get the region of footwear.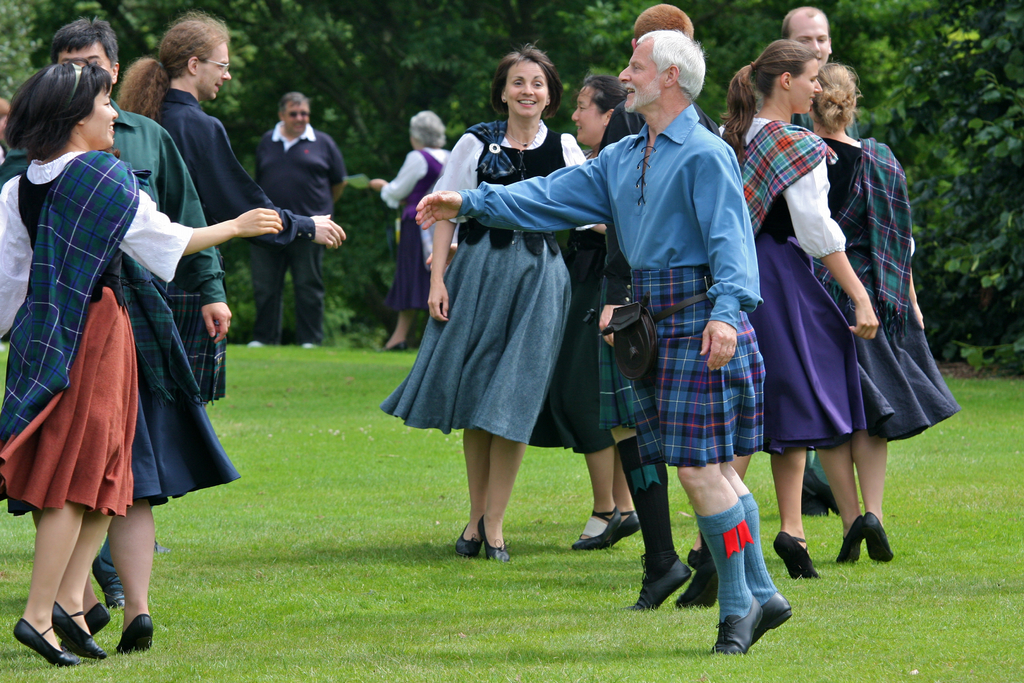
{"x1": 115, "y1": 613, "x2": 150, "y2": 654}.
